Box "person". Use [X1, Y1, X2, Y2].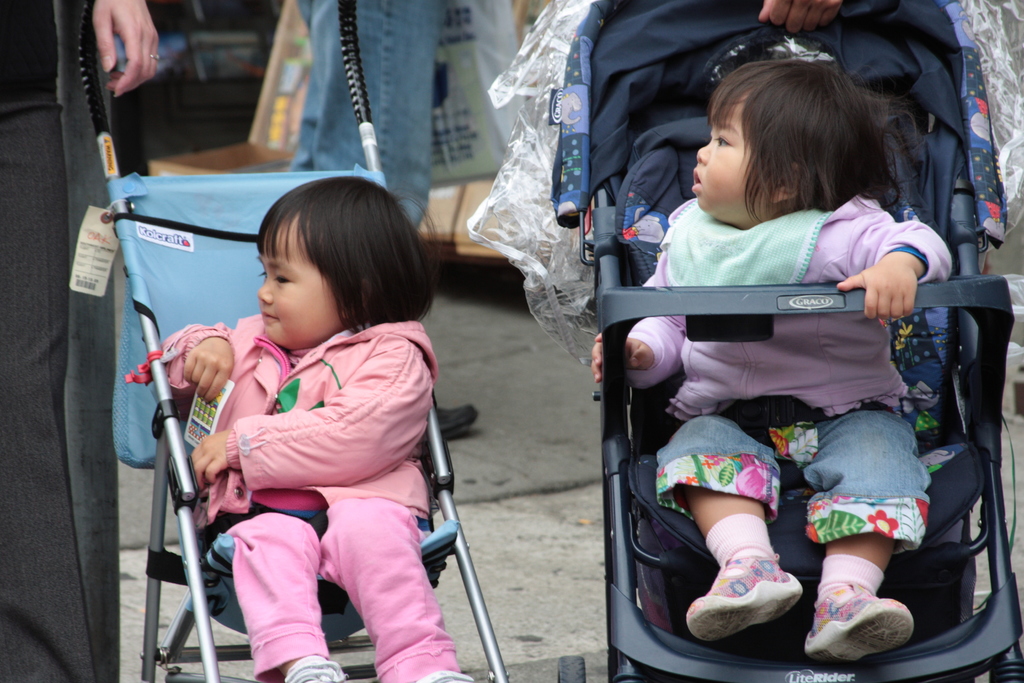
[758, 0, 844, 40].
